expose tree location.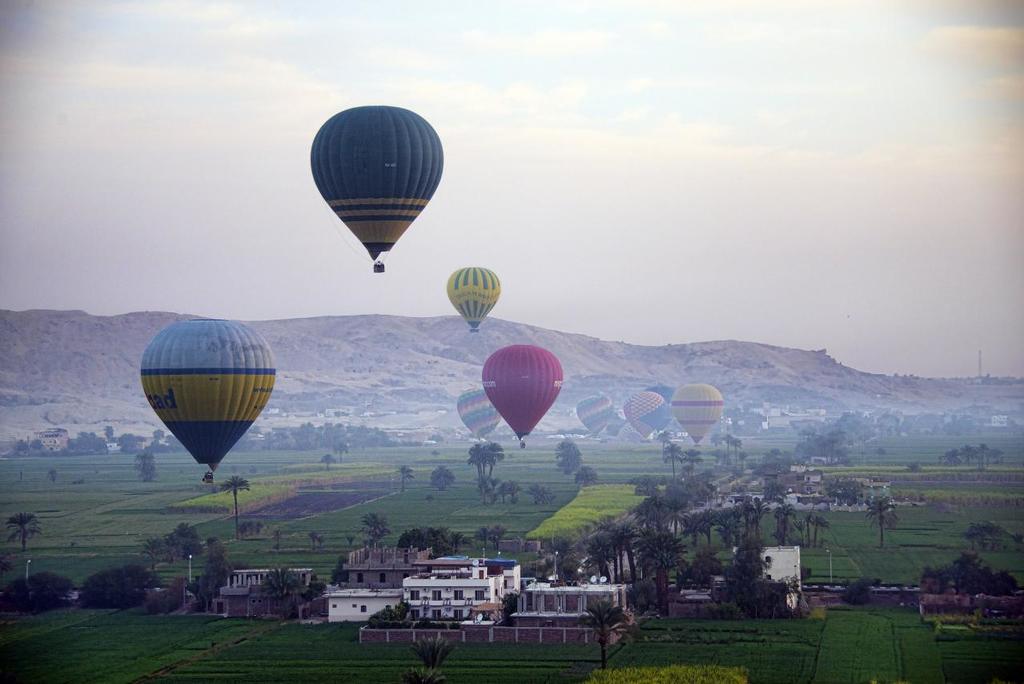
Exposed at 133/453/163/484.
